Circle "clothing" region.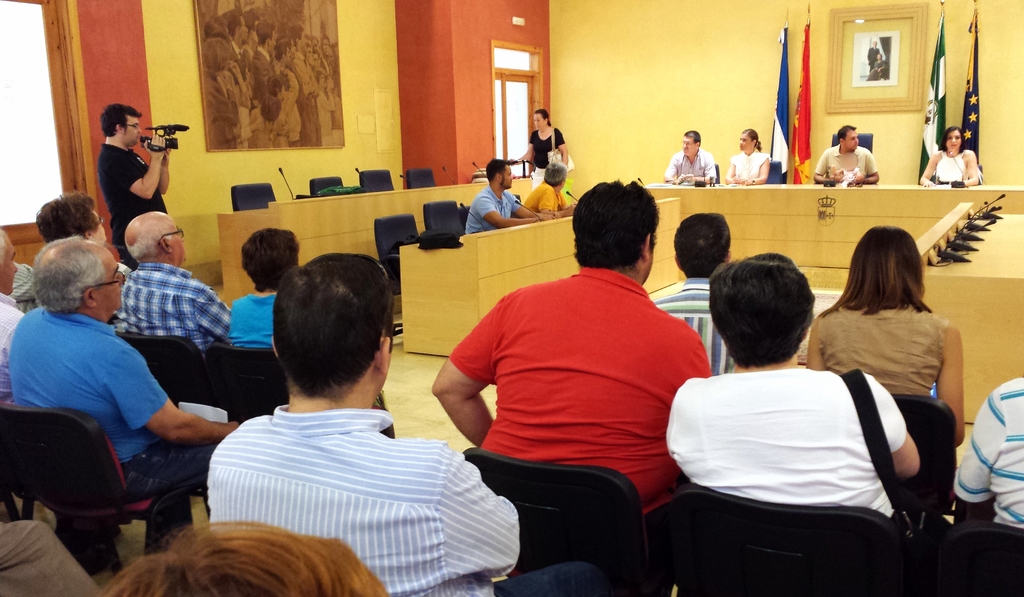
Region: crop(653, 350, 906, 535).
